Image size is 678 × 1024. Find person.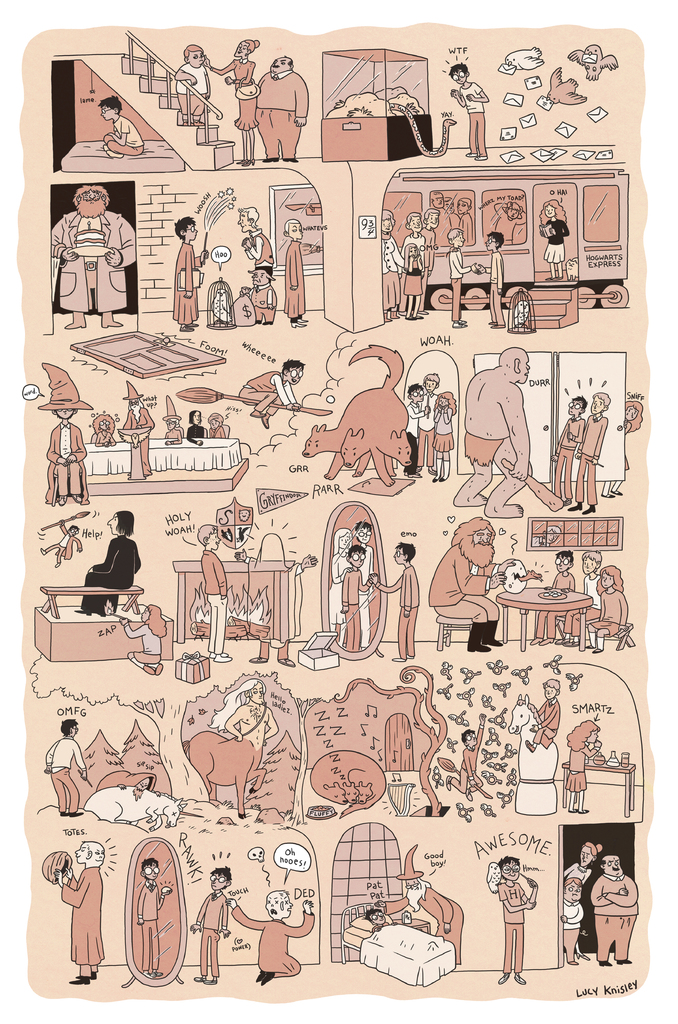
crop(551, 398, 584, 505).
